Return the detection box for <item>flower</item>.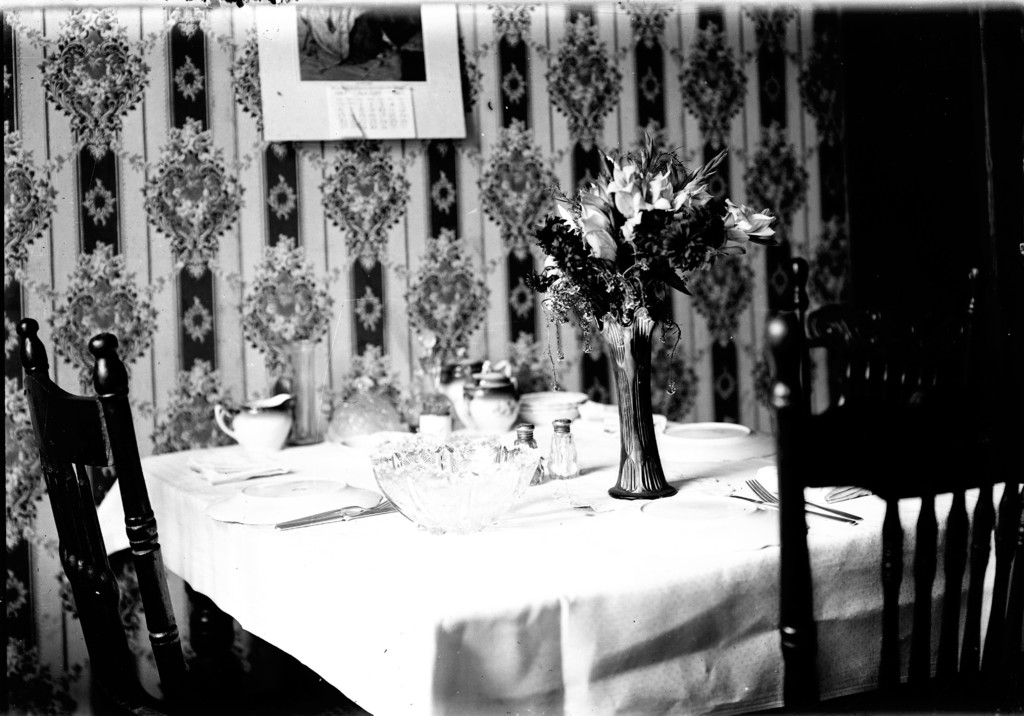
{"left": 721, "top": 196, "right": 776, "bottom": 243}.
